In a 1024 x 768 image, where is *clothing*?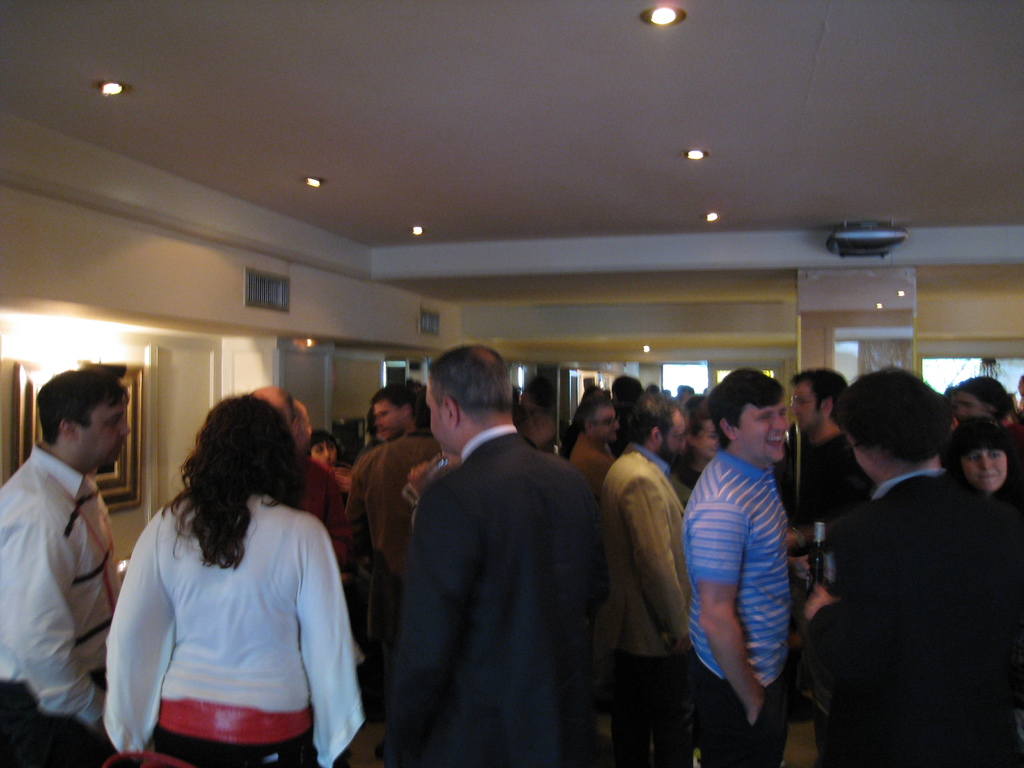
[x1=276, y1=447, x2=360, y2=558].
